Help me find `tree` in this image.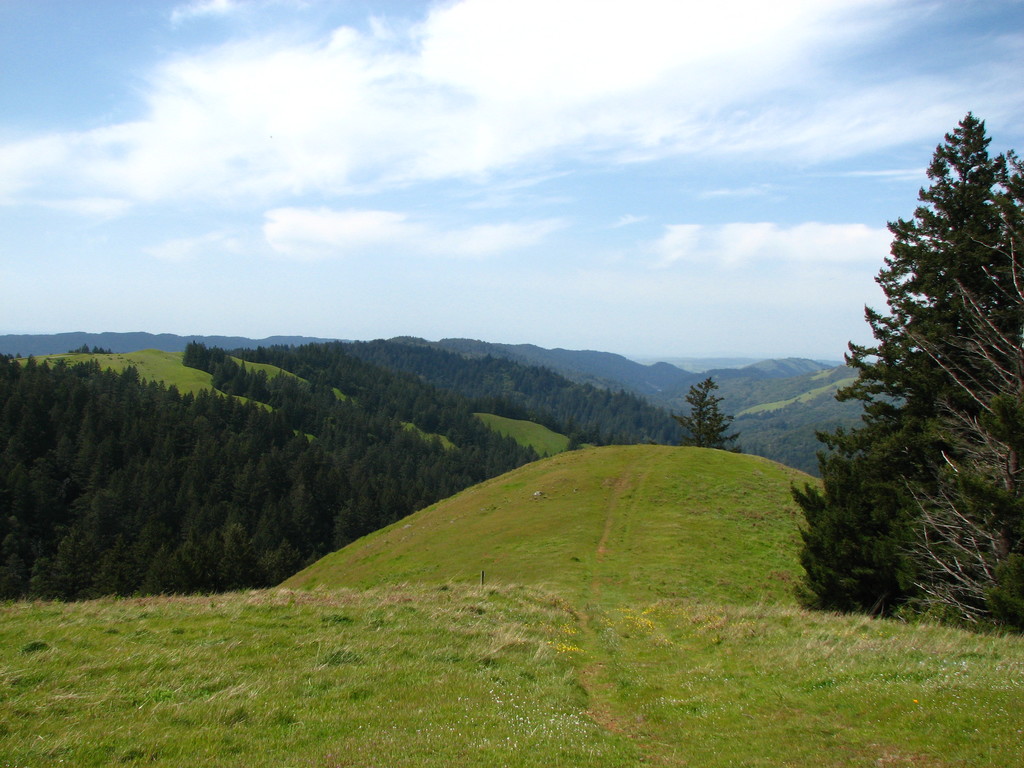
Found it: 673:374:737:456.
